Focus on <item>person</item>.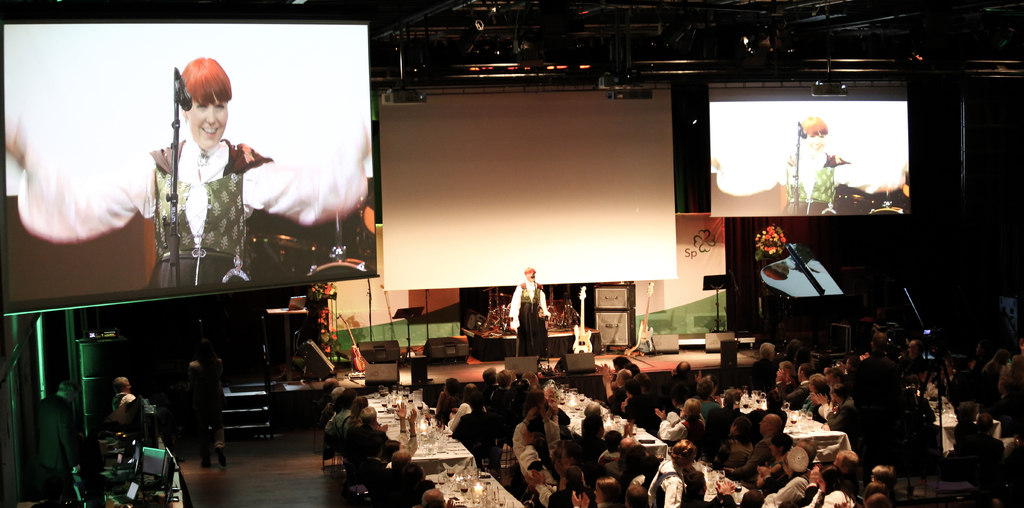
Focused at Rect(505, 271, 556, 359).
